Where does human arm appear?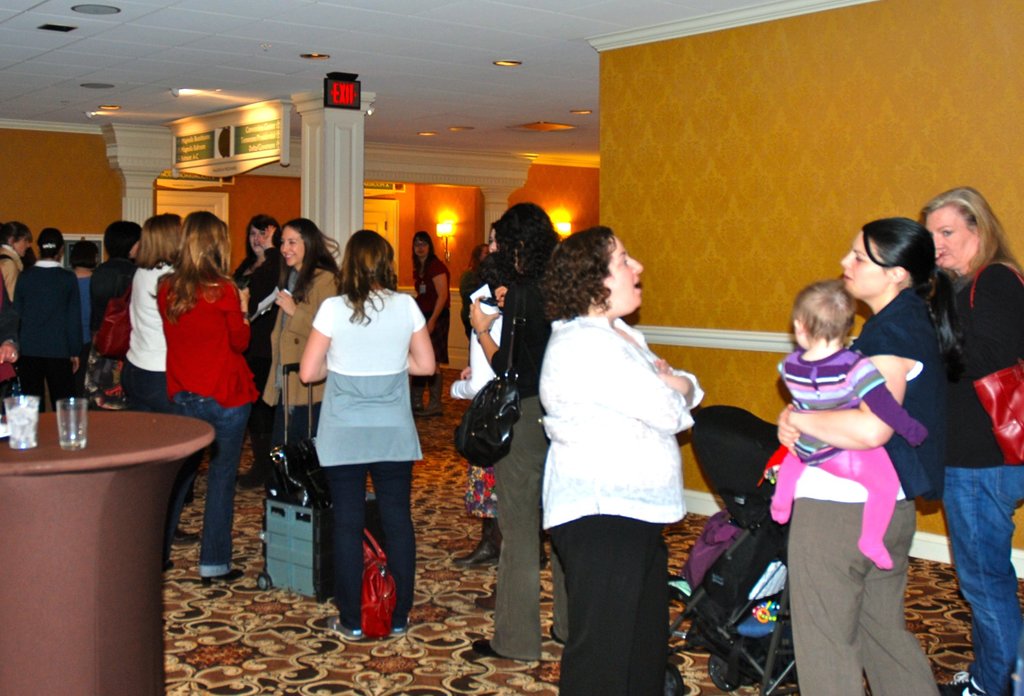
Appears at bbox(287, 303, 346, 419).
